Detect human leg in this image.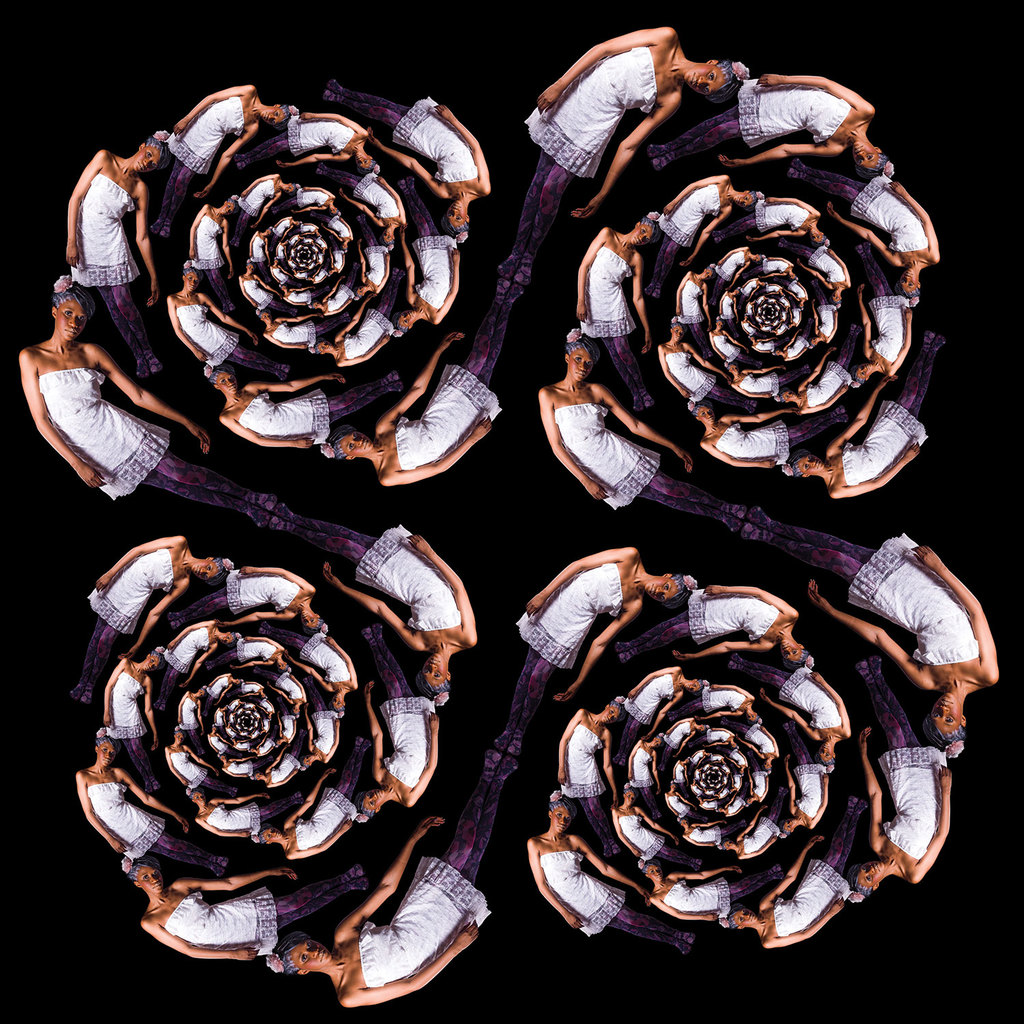
Detection: <region>728, 859, 784, 899</region>.
